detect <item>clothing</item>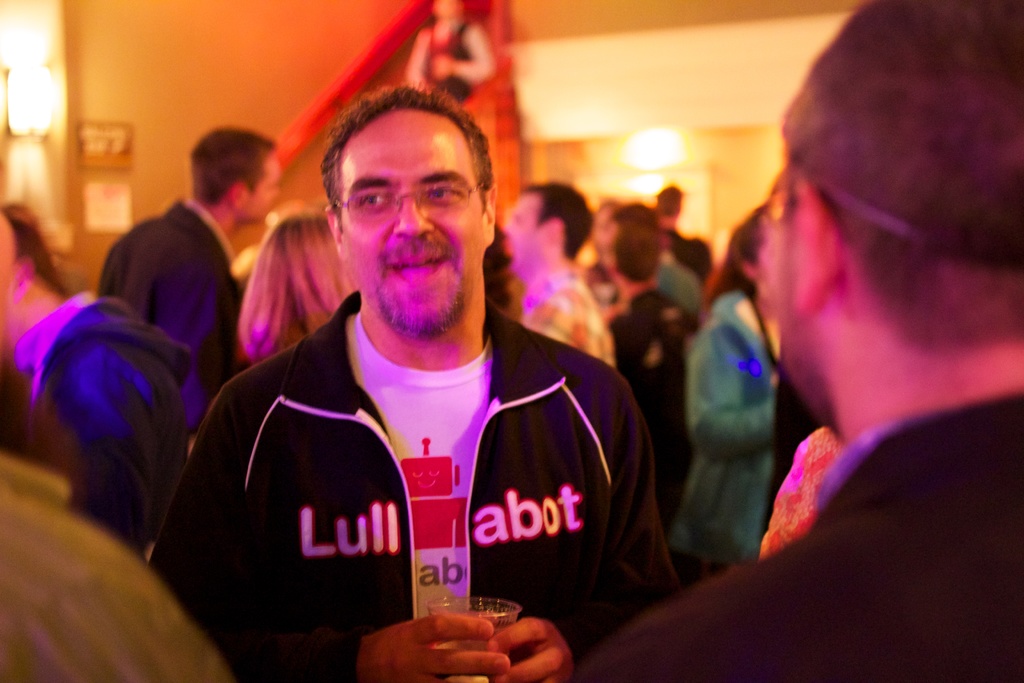
l=568, t=389, r=1023, b=682
